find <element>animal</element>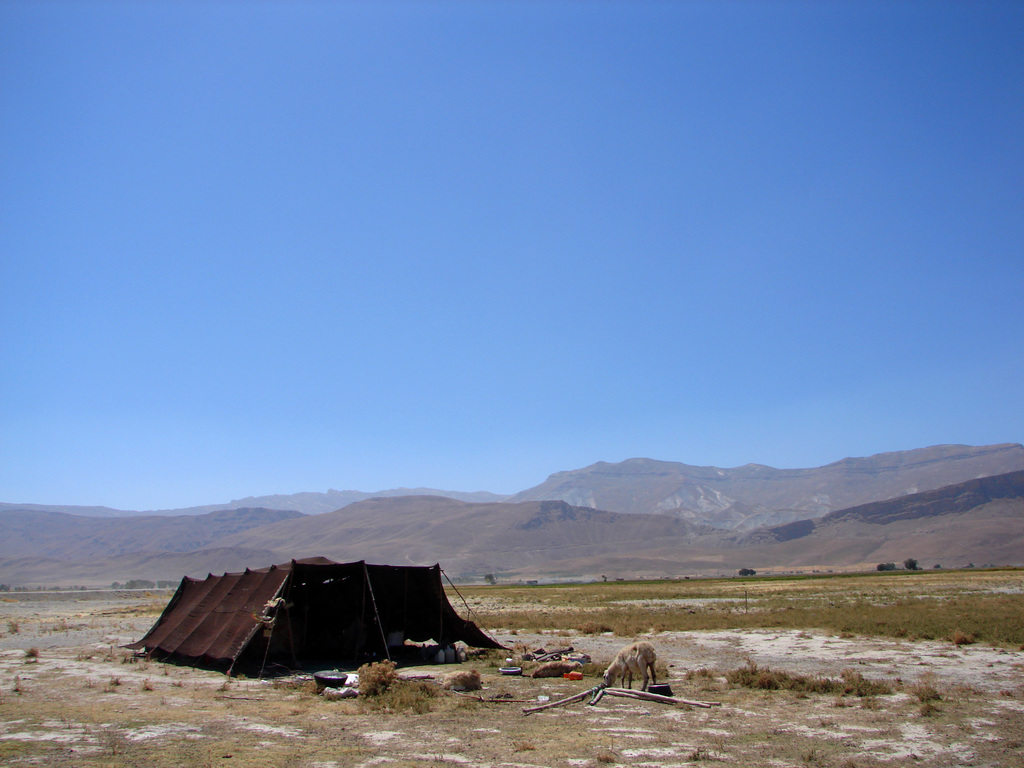
[531, 659, 584, 678]
